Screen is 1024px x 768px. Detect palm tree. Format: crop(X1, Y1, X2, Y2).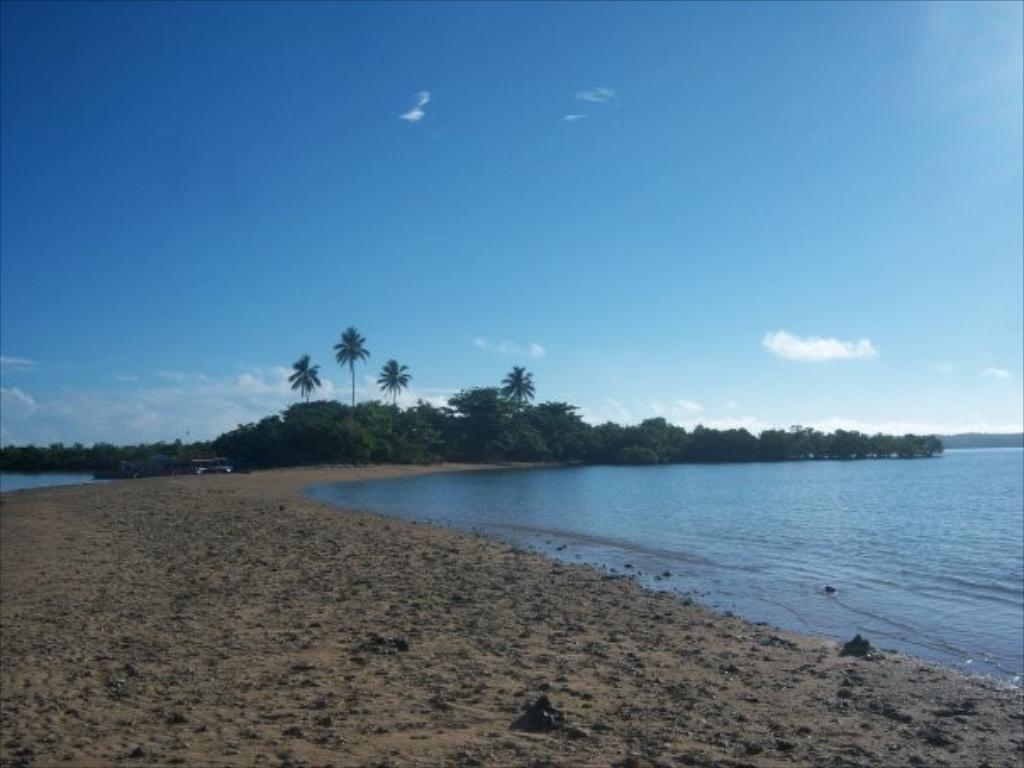
crop(471, 383, 520, 429).
